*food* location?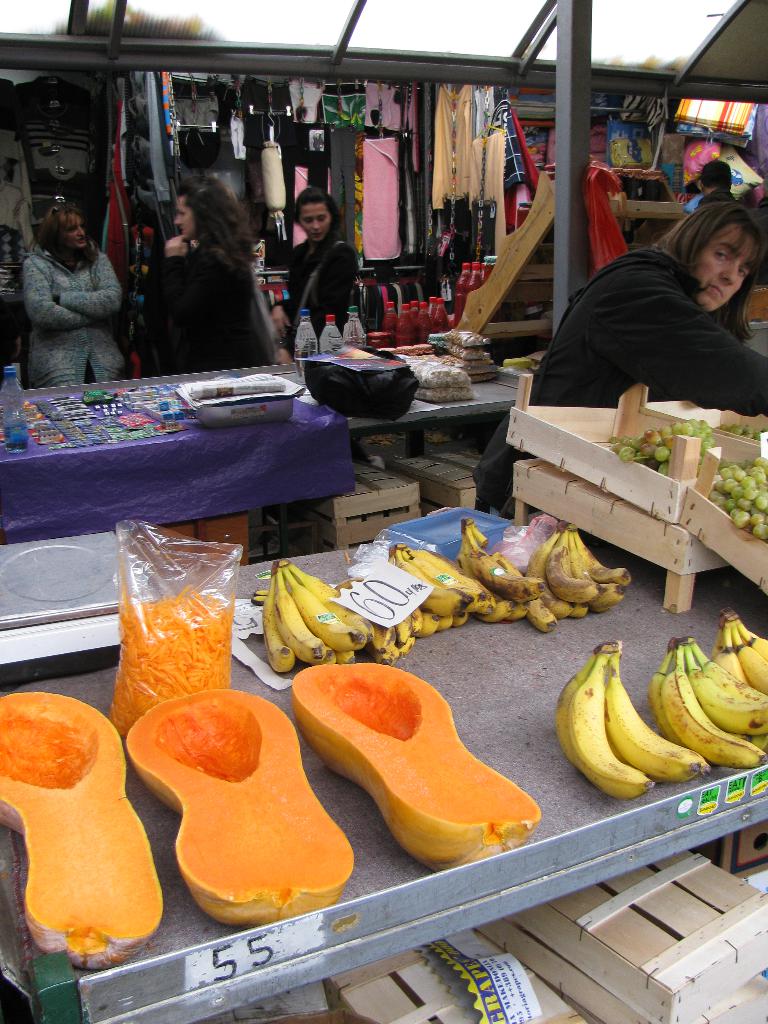
left=287, top=653, right=539, bottom=870
